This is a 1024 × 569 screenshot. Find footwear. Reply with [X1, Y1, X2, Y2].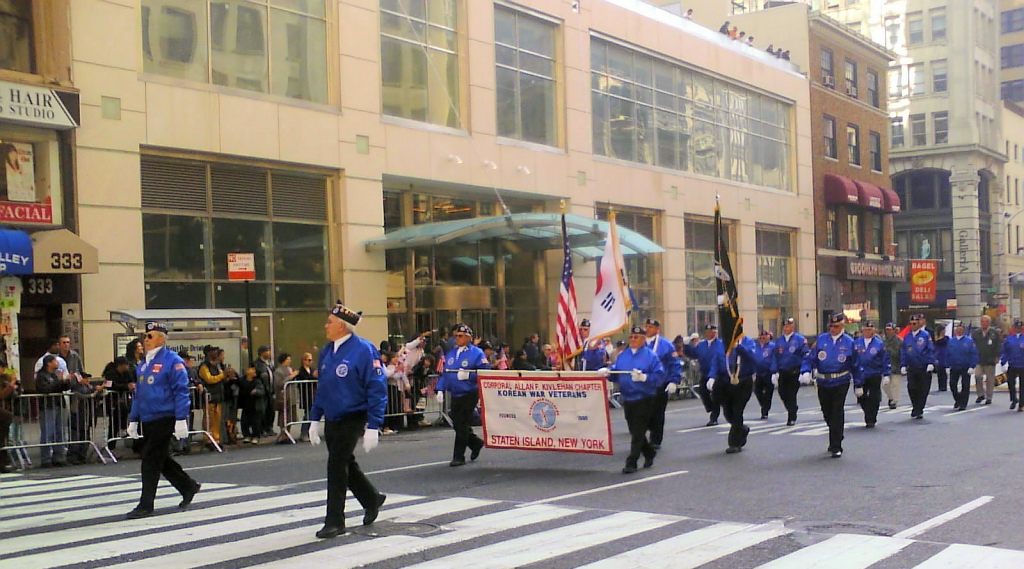
[58, 461, 70, 466].
